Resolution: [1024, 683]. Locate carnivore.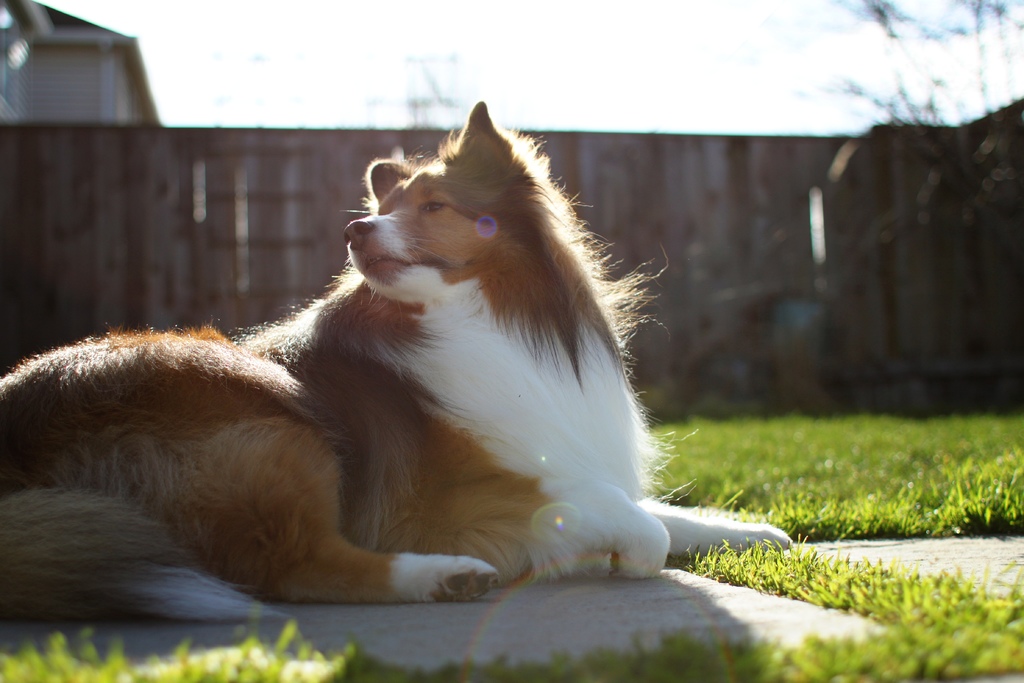
{"x1": 0, "y1": 99, "x2": 797, "y2": 601}.
